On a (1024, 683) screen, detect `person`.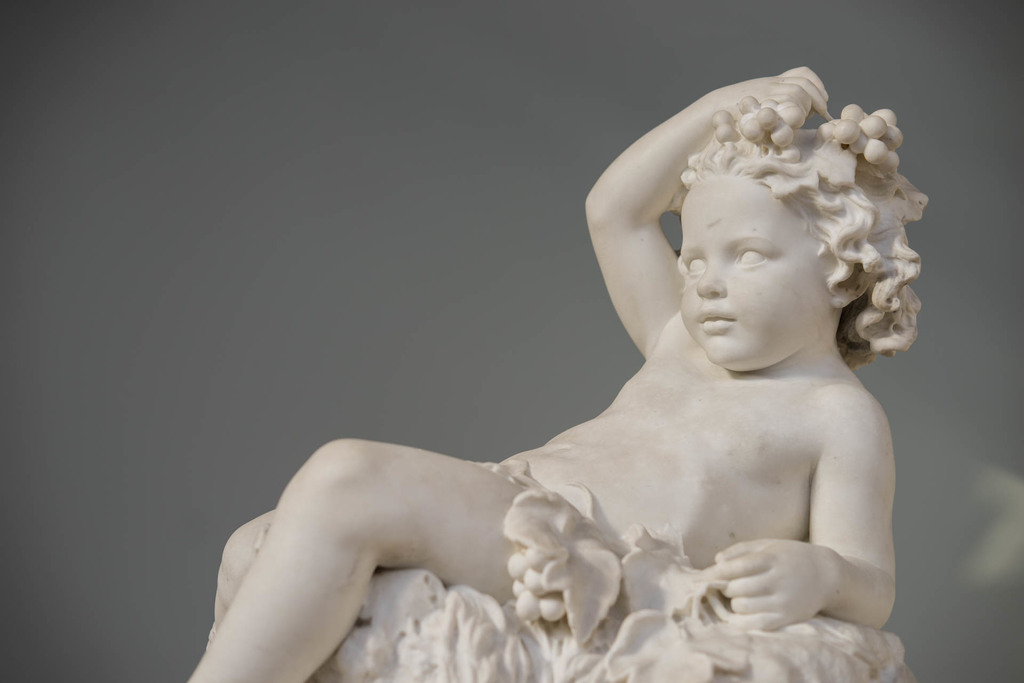
<box>200,72,952,670</box>.
